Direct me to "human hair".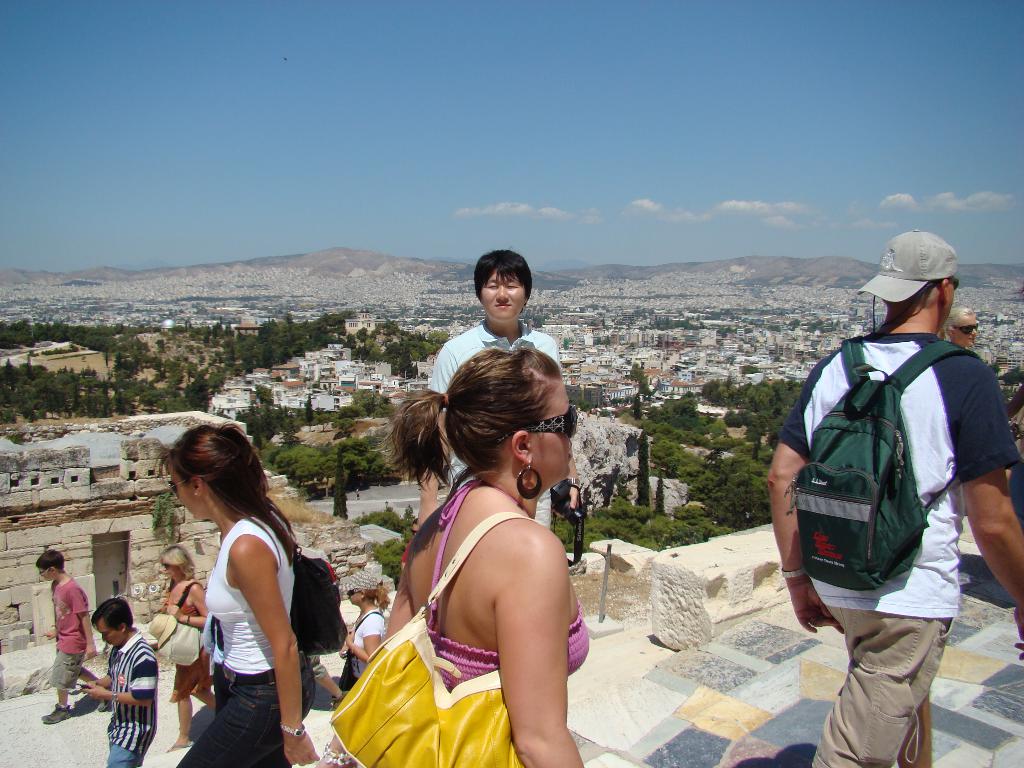
Direction: (940,310,975,338).
